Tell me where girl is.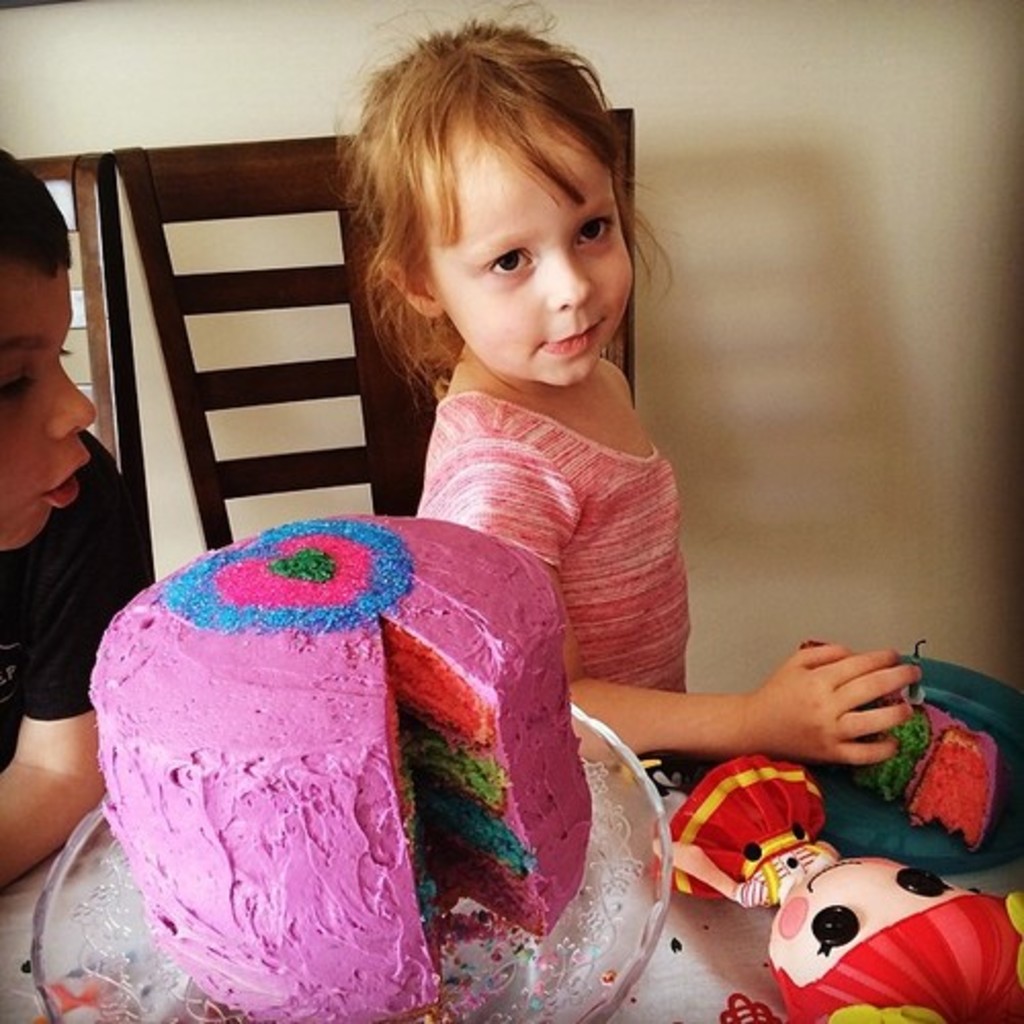
girl is at 332:0:936:770.
